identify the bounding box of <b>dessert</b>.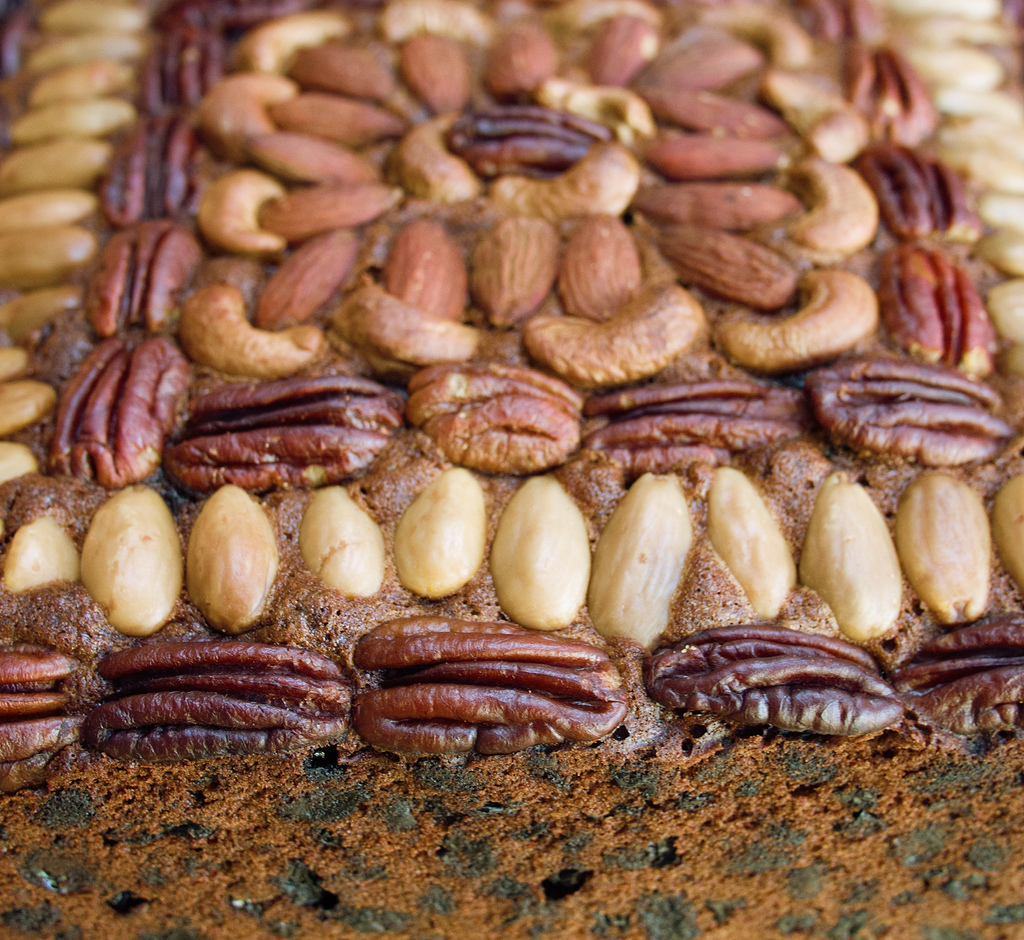
pyautogui.locateOnScreen(888, 612, 1023, 743).
